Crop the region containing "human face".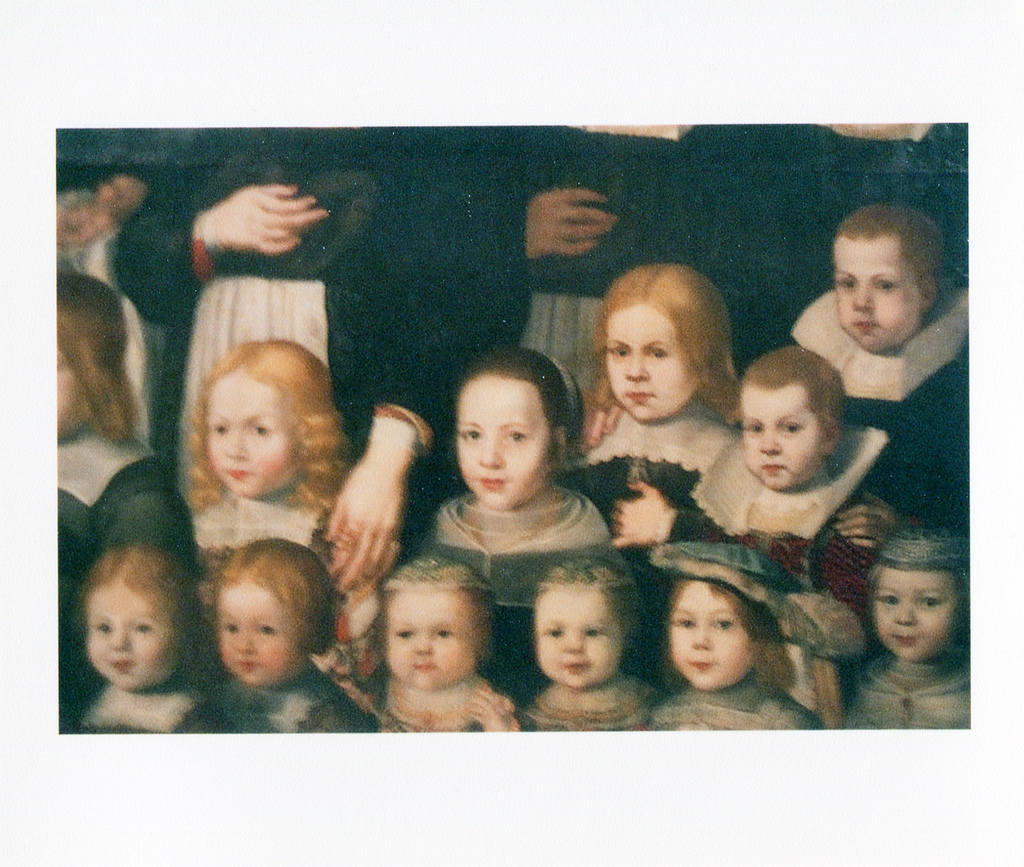
Crop region: l=384, t=596, r=486, b=692.
